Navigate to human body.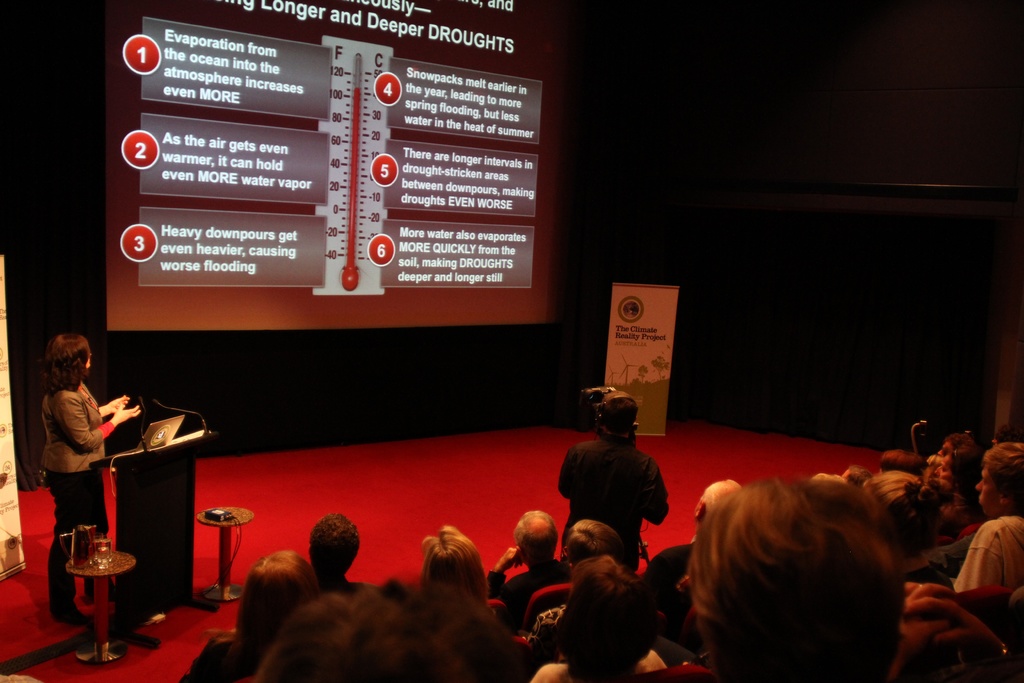
Navigation target: 558,436,677,575.
